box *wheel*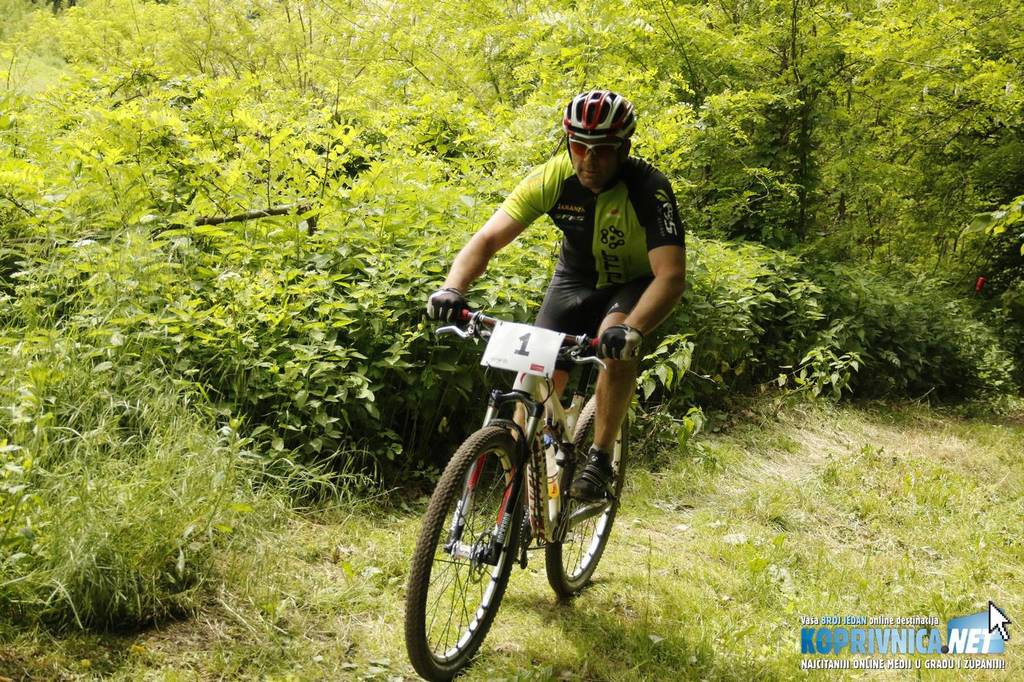
429, 437, 588, 661
